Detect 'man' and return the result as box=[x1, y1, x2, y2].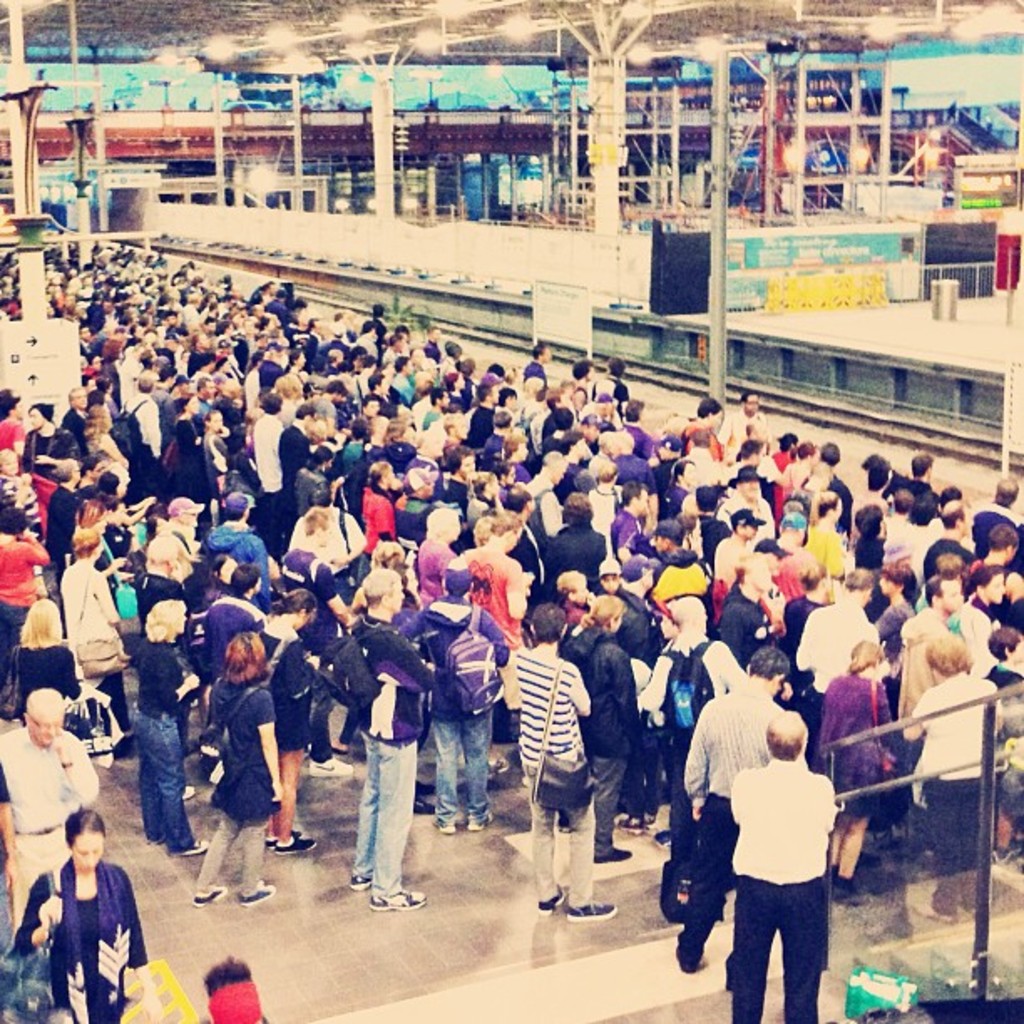
box=[345, 576, 437, 907].
